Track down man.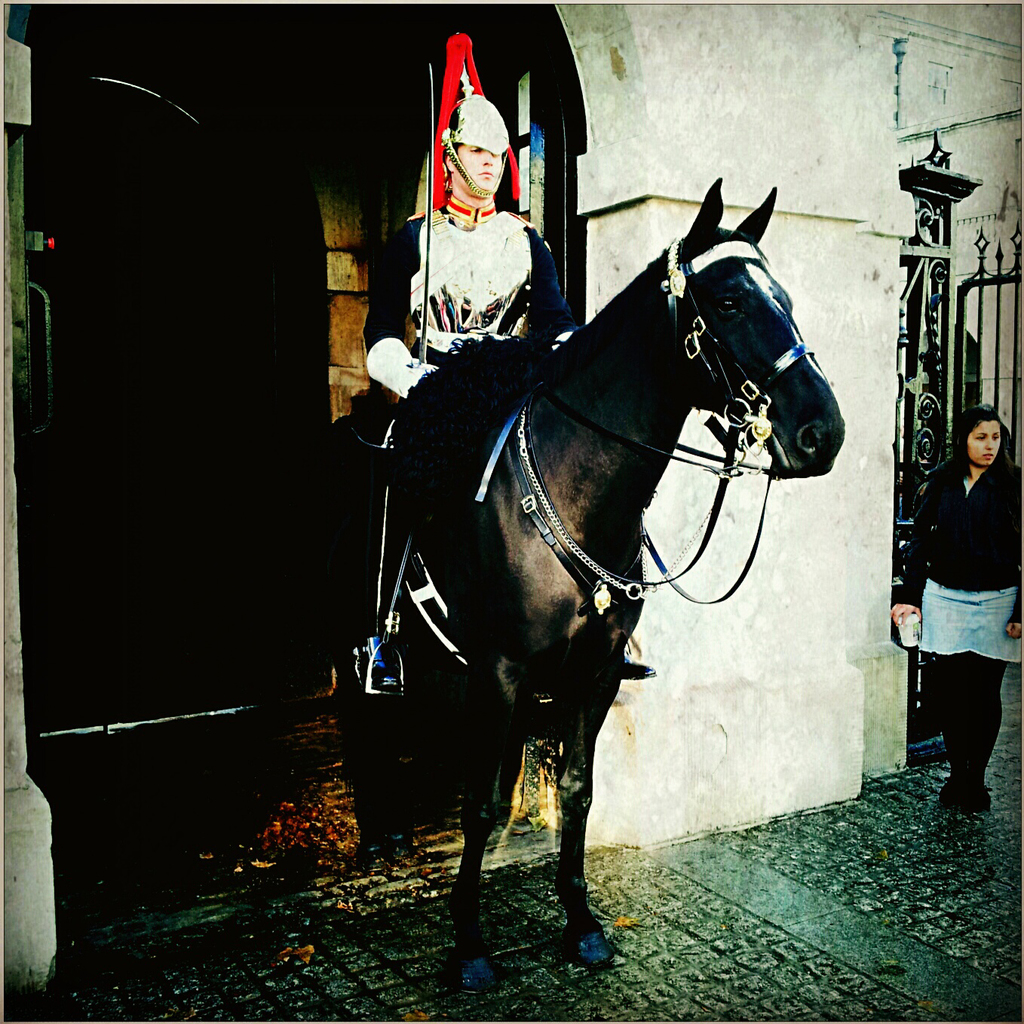
Tracked to Rect(336, 78, 665, 688).
